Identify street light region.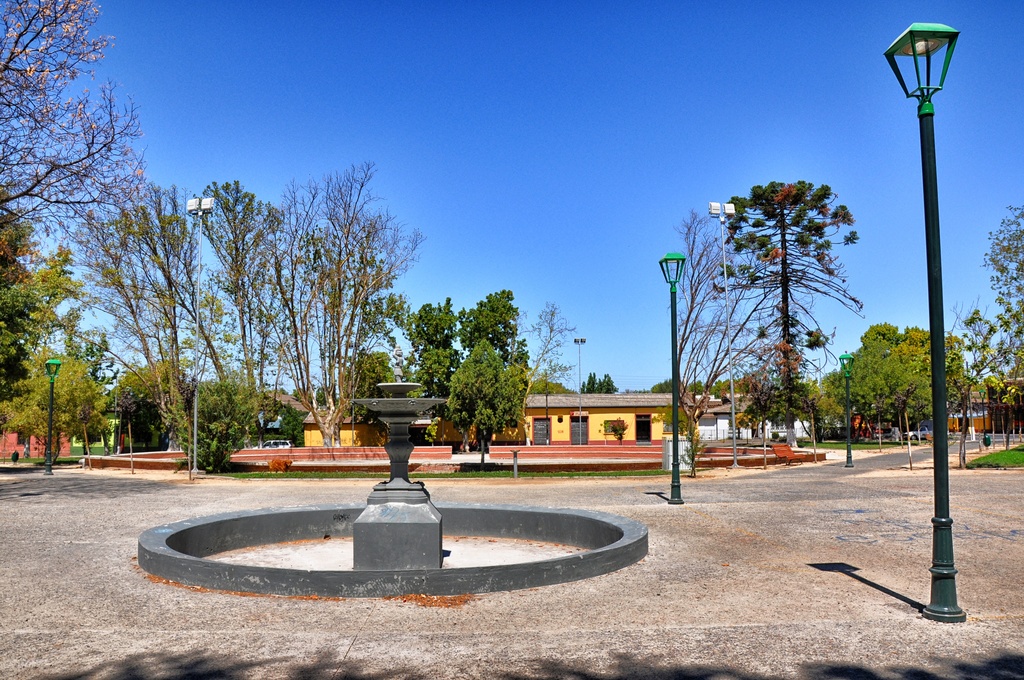
Region: box=[838, 350, 853, 471].
